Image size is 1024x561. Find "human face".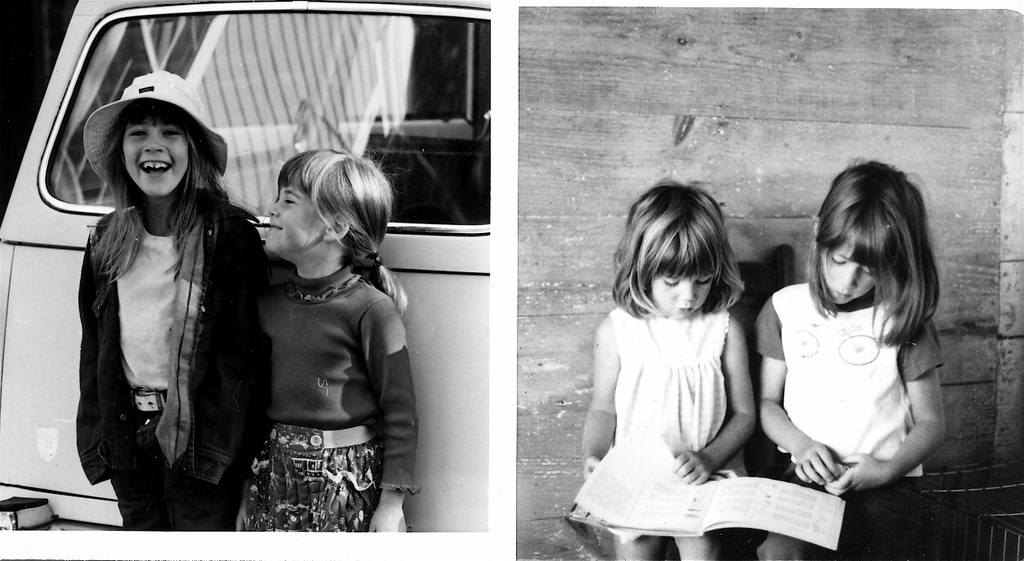
(x1=820, y1=246, x2=881, y2=306).
